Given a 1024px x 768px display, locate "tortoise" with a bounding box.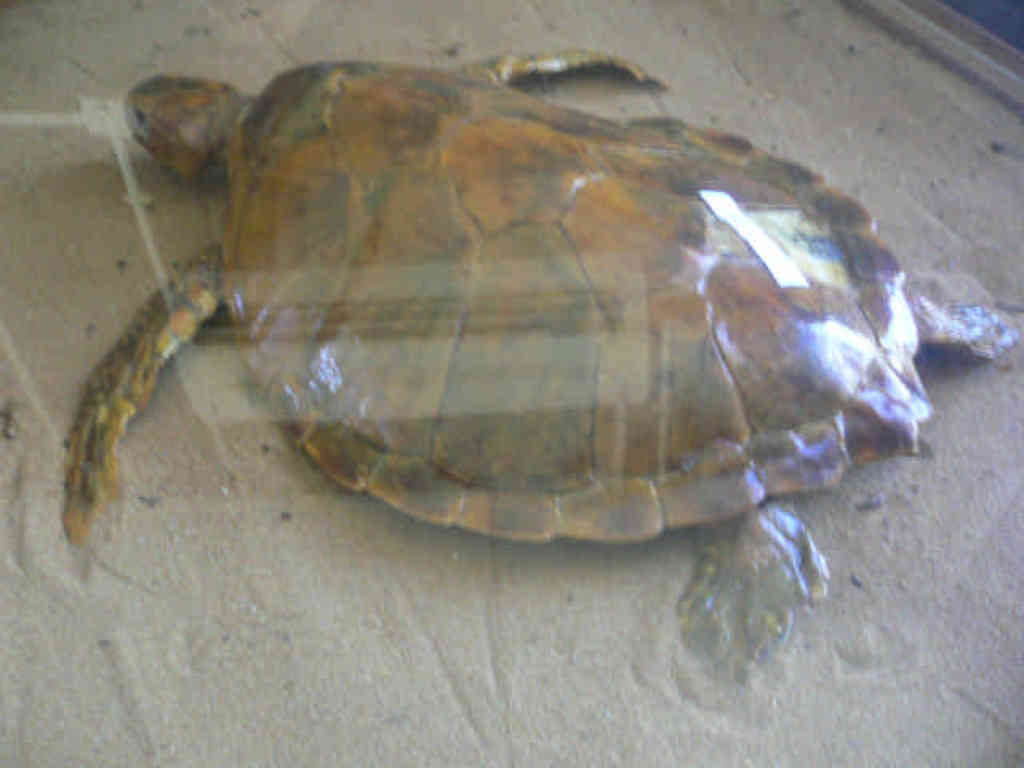
Located: l=53, t=46, r=1022, b=691.
